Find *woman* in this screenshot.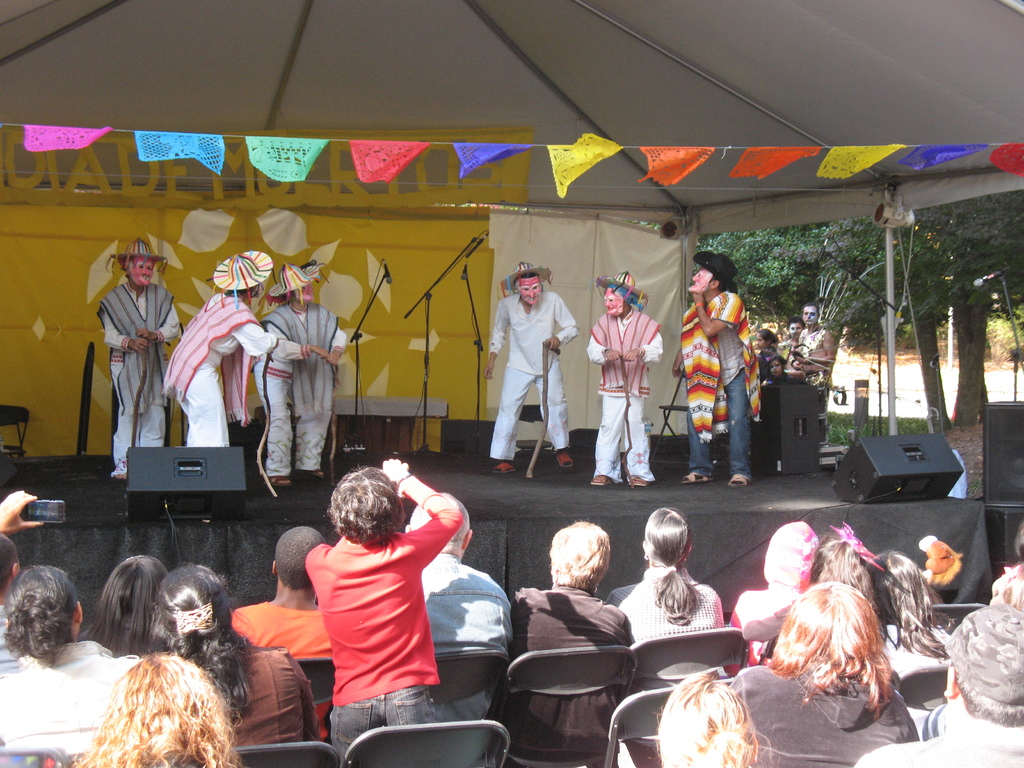
The bounding box for *woman* is bbox=(303, 458, 465, 767).
